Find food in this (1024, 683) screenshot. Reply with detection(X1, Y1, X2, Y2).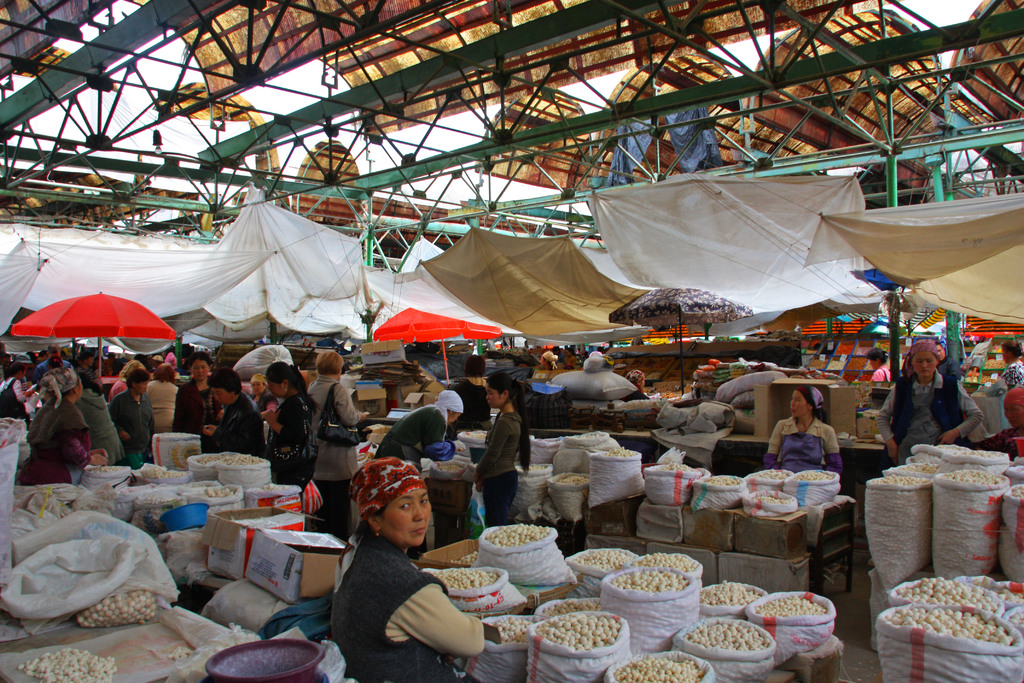
detection(168, 635, 257, 682).
